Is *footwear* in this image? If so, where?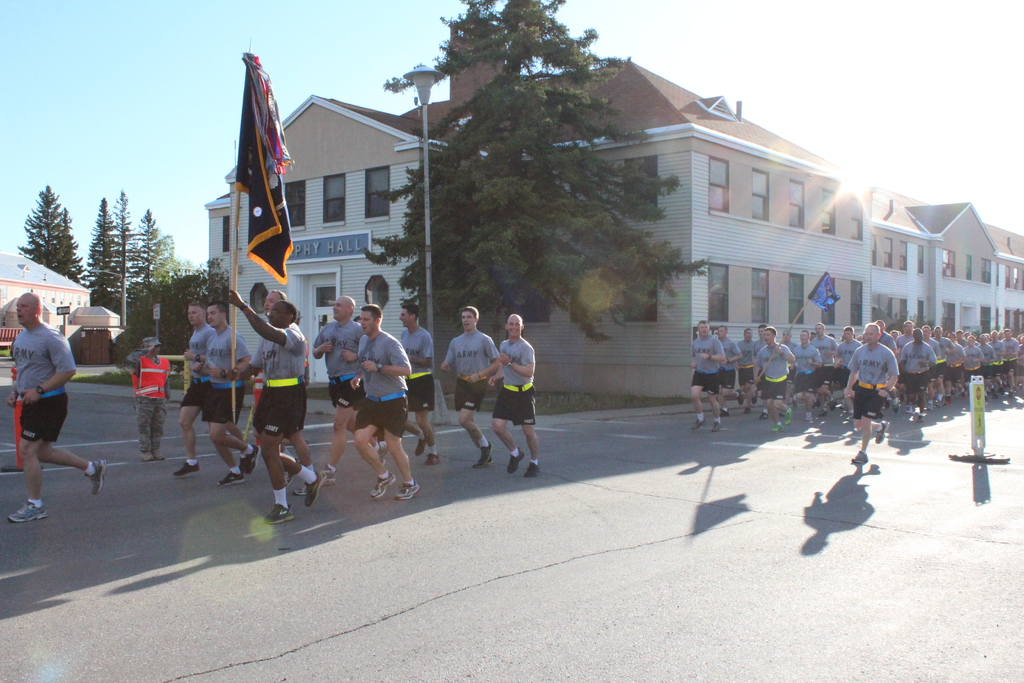
Yes, at 818, 409, 824, 416.
